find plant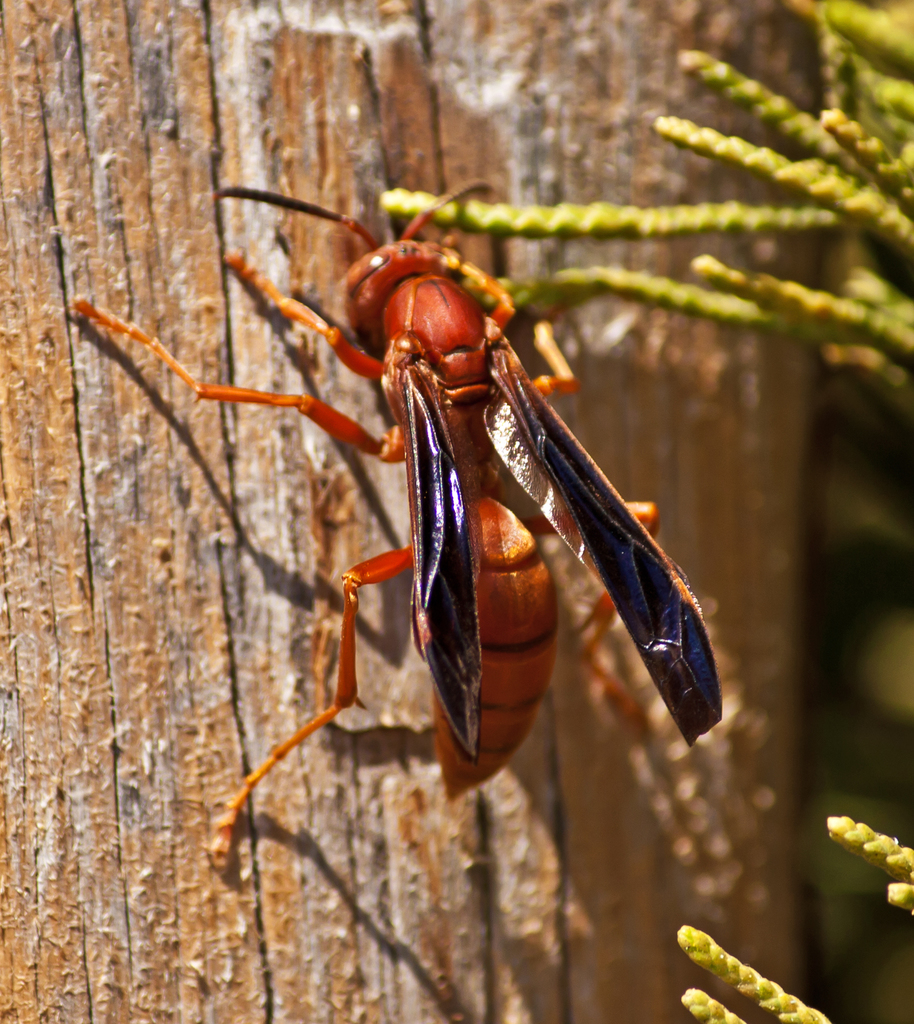
(x1=827, y1=819, x2=913, y2=924)
